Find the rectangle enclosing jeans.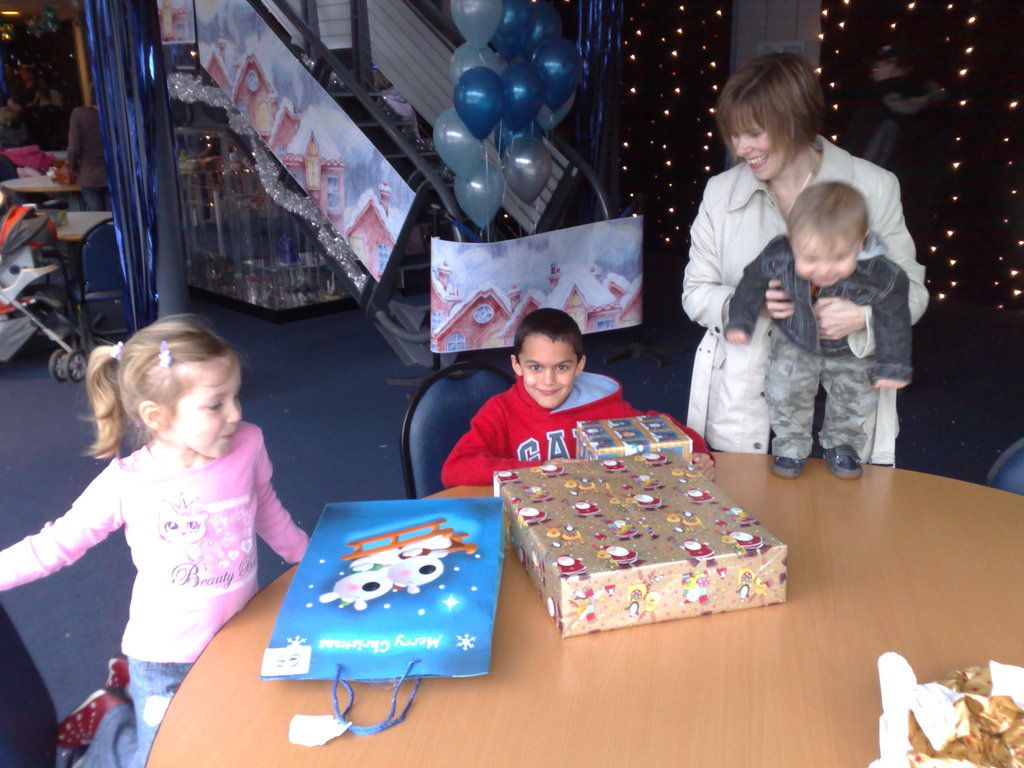
pyautogui.locateOnScreen(128, 660, 197, 767).
